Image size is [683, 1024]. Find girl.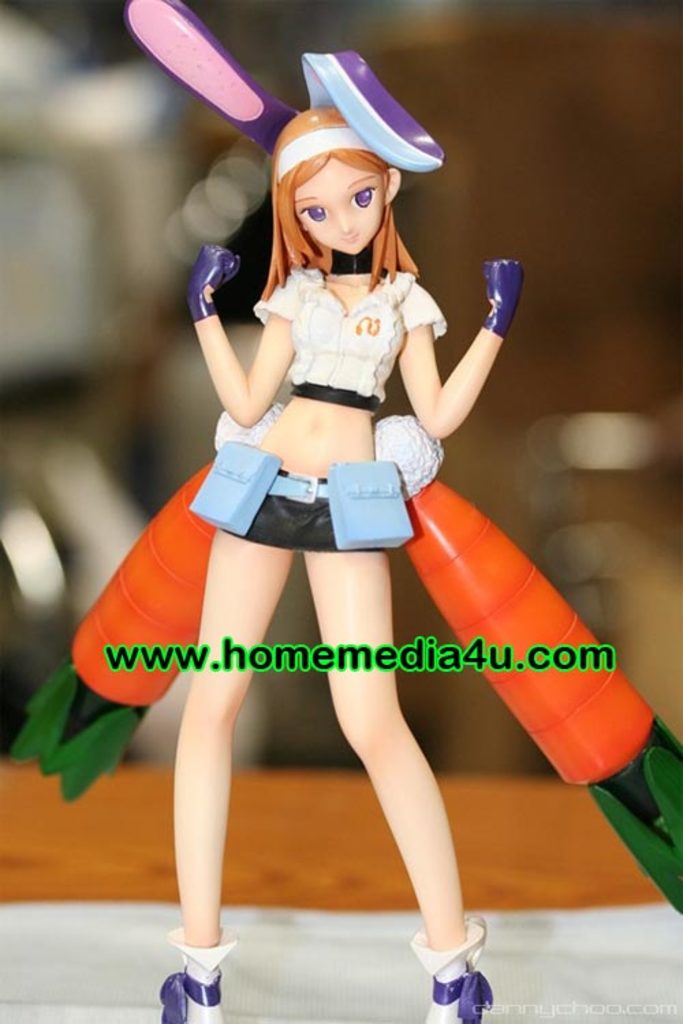
[156, 105, 529, 1023].
